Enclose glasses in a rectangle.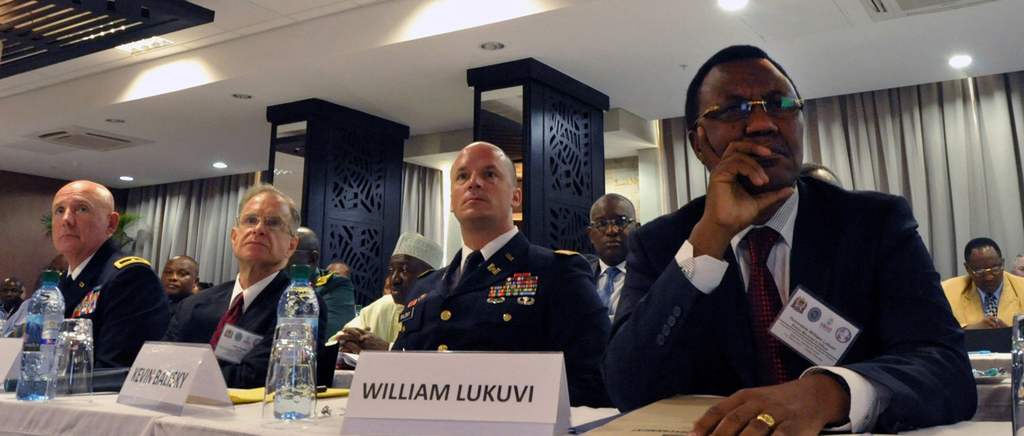
bbox(588, 216, 636, 232).
